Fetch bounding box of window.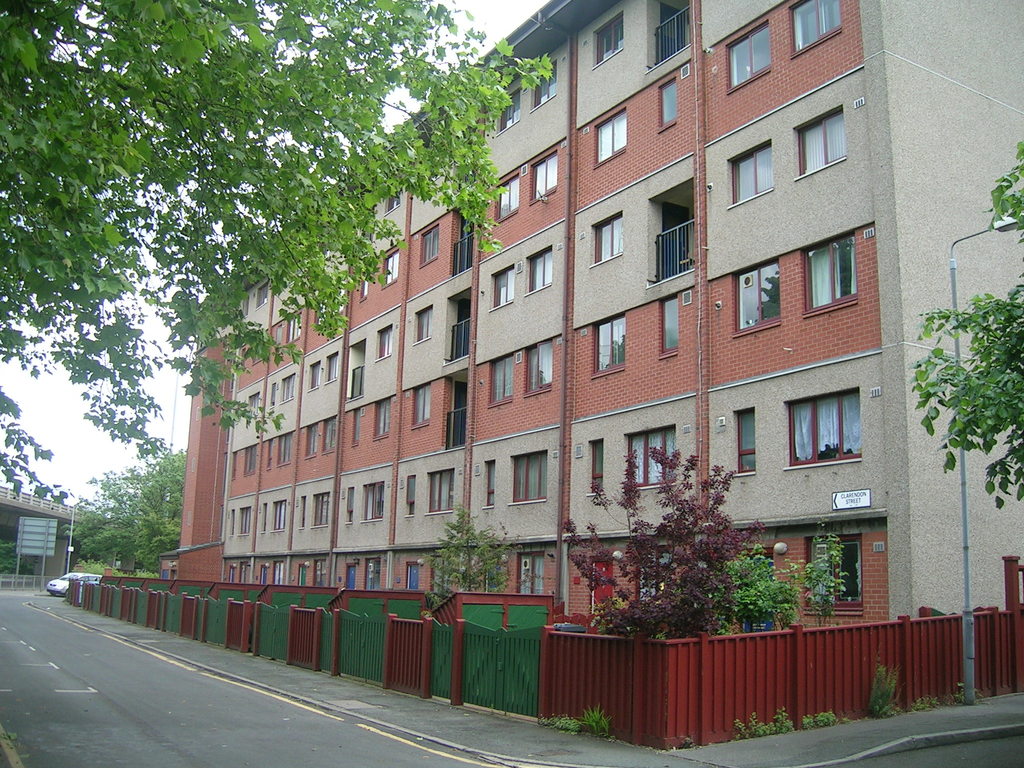
Bbox: (421, 227, 442, 269).
